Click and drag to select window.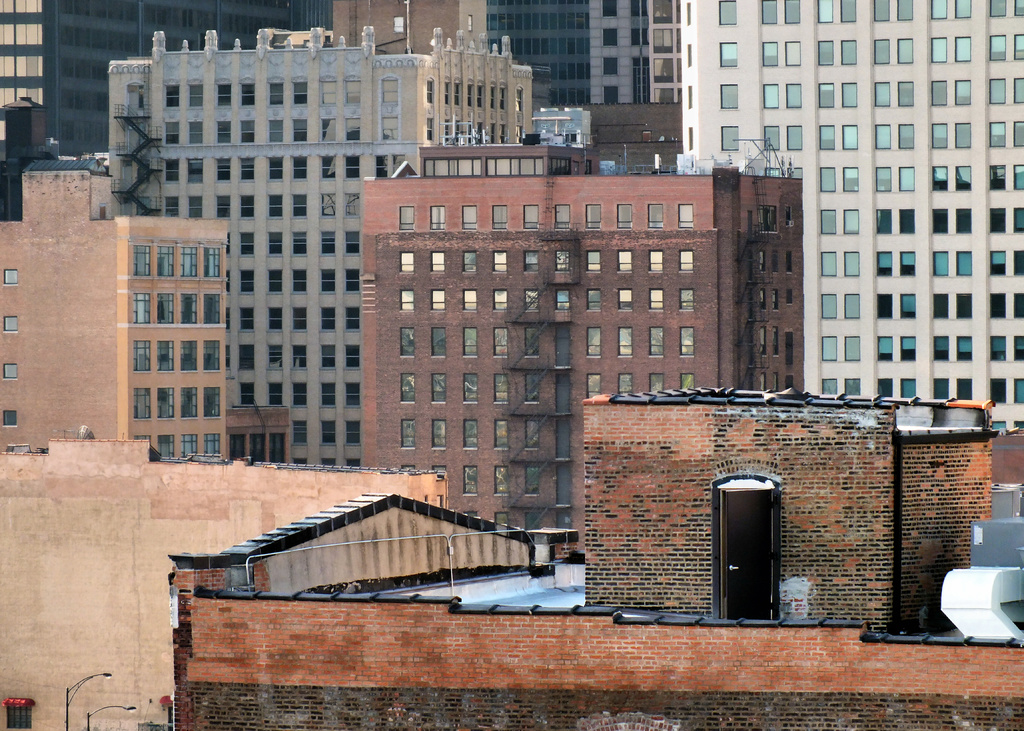
Selection: pyautogui.locateOnScreen(148, 240, 173, 277).
